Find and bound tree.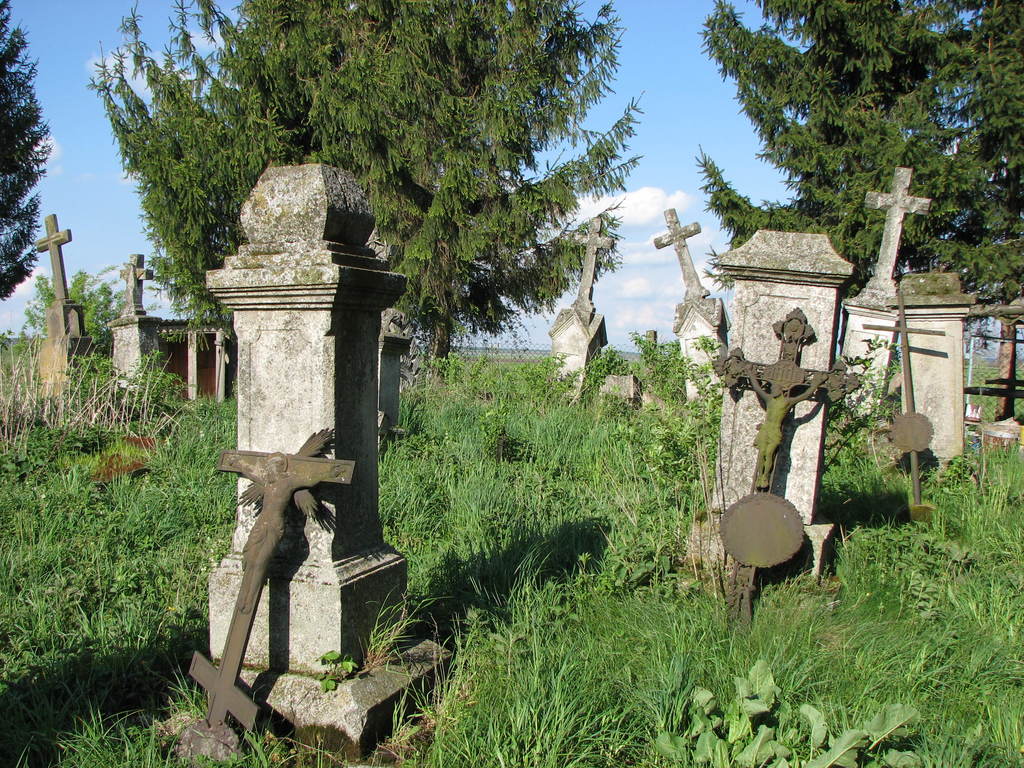
Bound: (691,0,1023,426).
